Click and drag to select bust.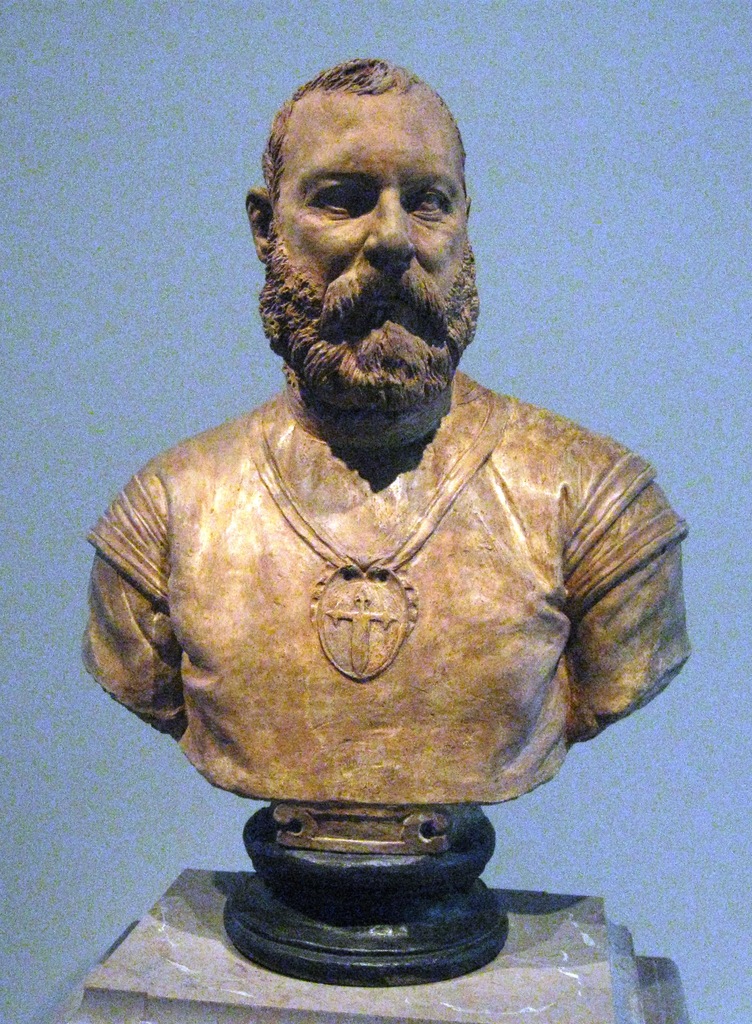
Selection: box=[85, 63, 690, 807].
